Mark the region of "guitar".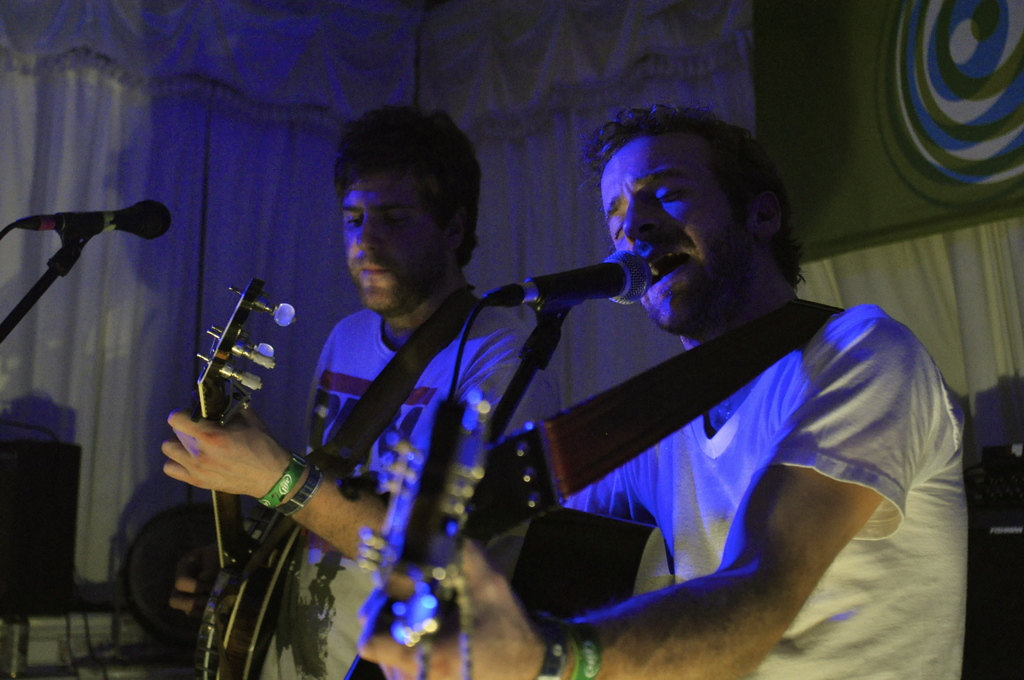
Region: (x1=331, y1=386, x2=521, y2=679).
